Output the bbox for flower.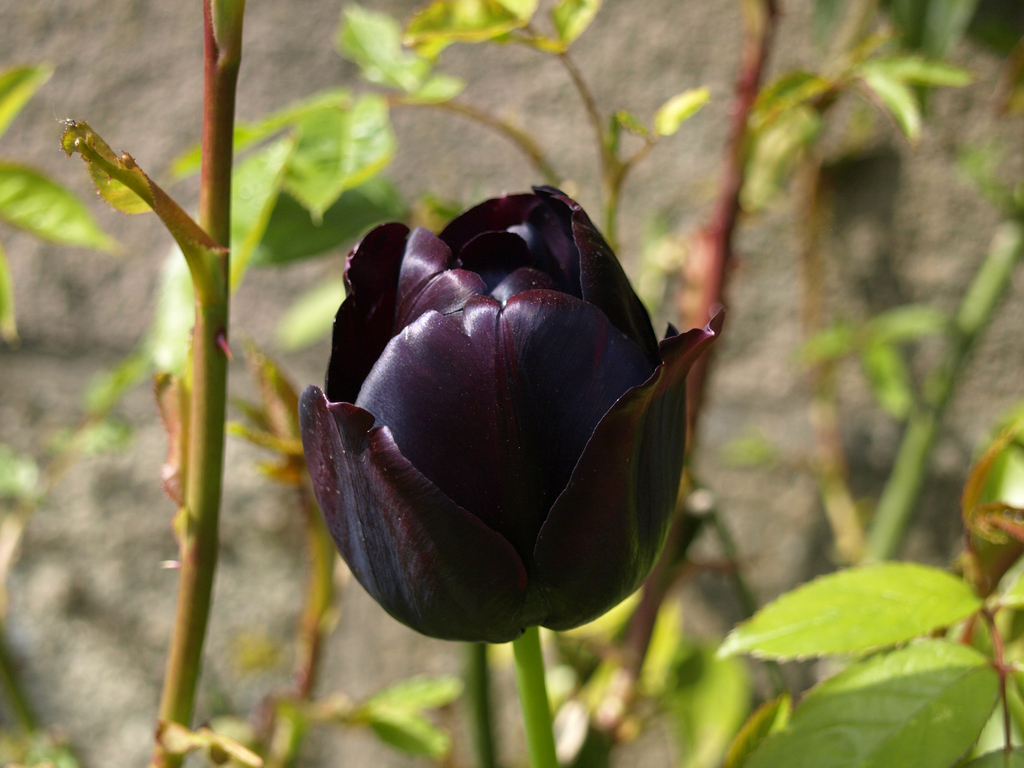
box=[309, 202, 686, 621].
